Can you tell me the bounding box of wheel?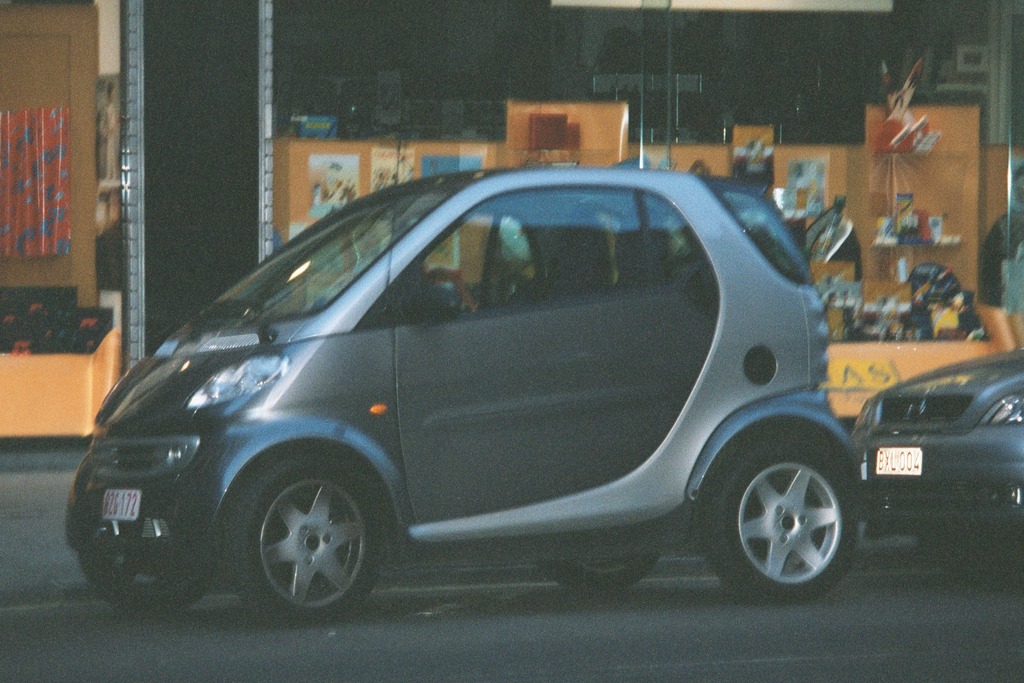
bbox(89, 550, 207, 618).
